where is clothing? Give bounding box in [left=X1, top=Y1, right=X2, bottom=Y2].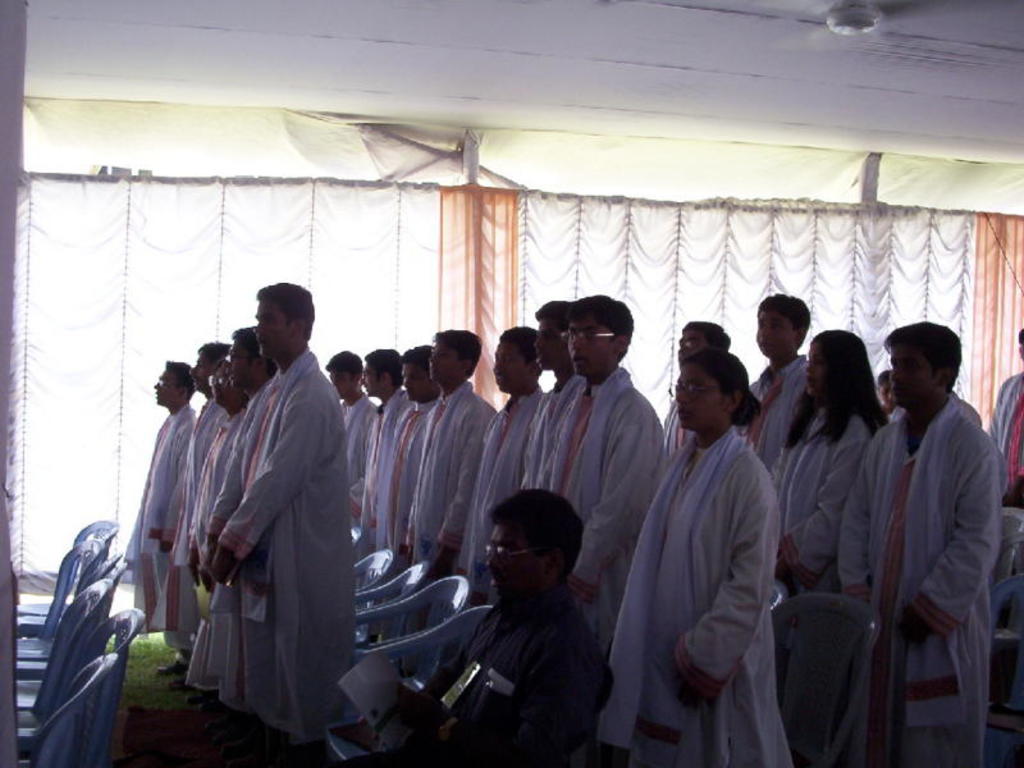
[left=228, top=370, right=288, bottom=684].
